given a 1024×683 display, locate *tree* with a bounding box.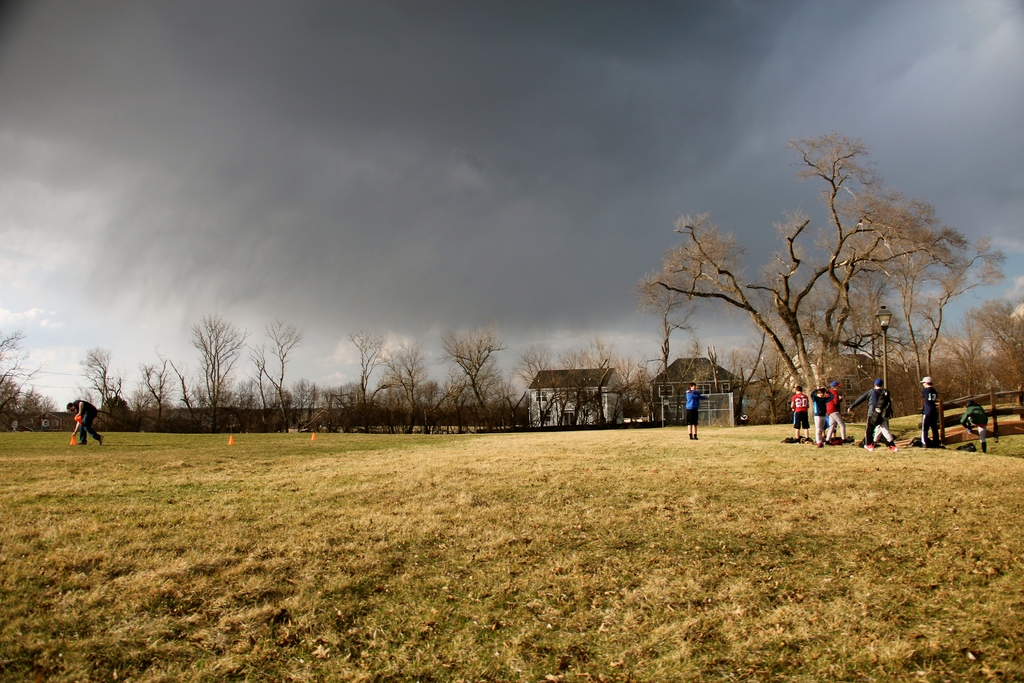
Located: 346 317 380 413.
